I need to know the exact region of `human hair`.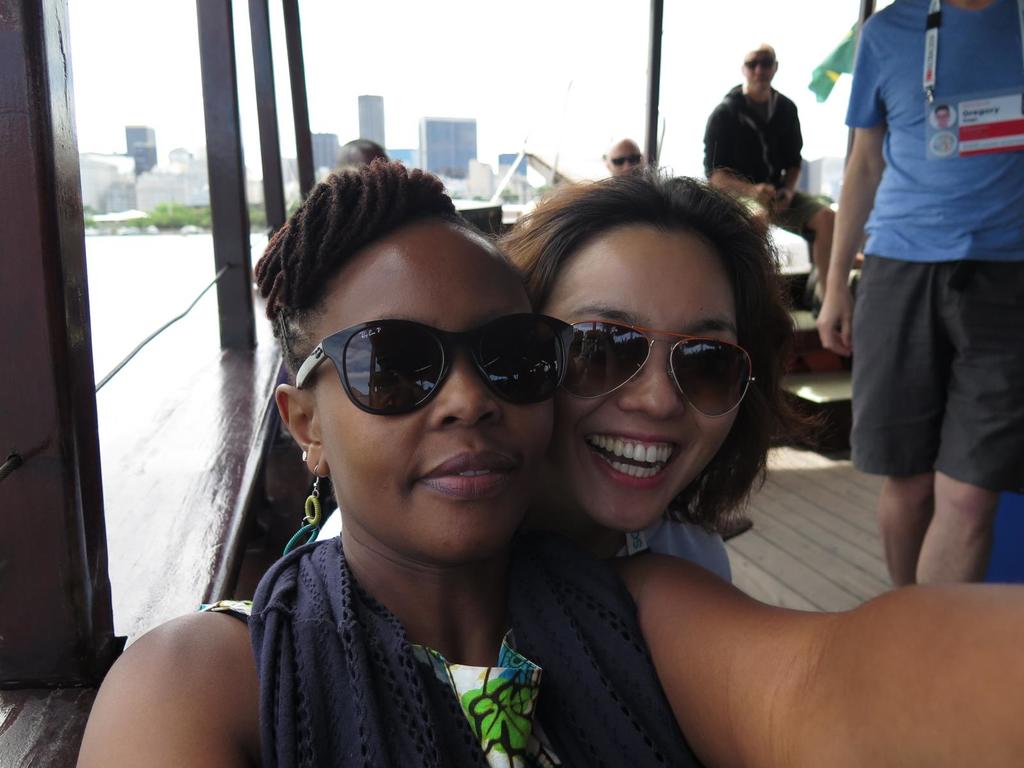
Region: {"left": 253, "top": 159, "right": 456, "bottom": 336}.
